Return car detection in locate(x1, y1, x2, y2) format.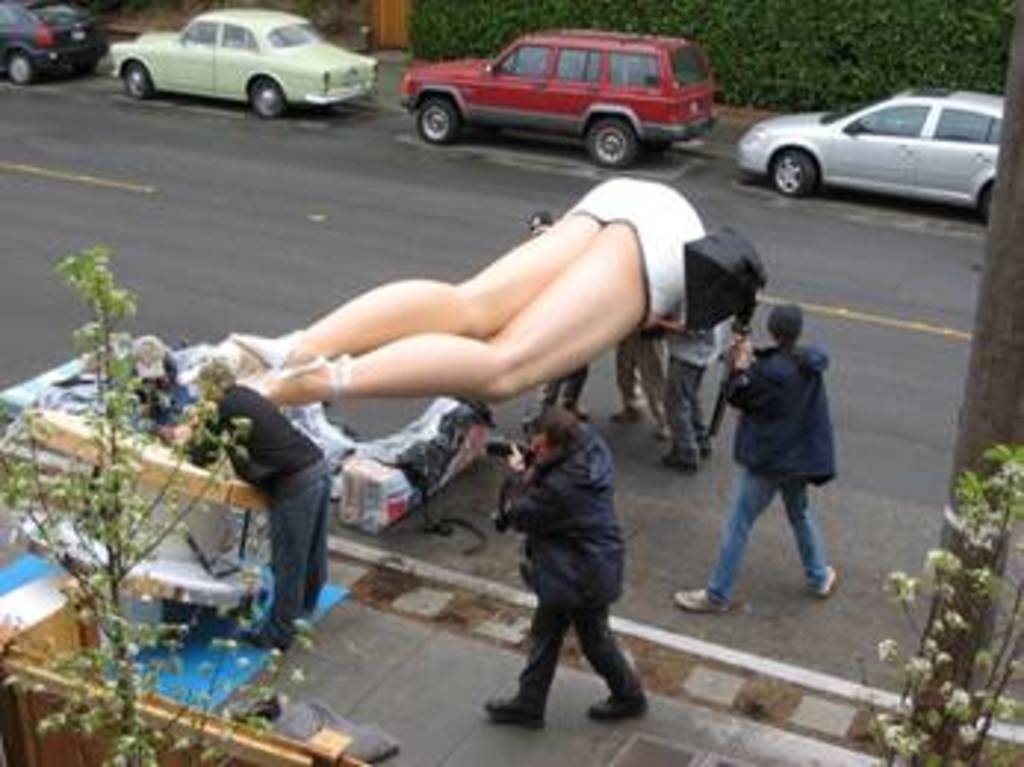
locate(732, 83, 1003, 227).
